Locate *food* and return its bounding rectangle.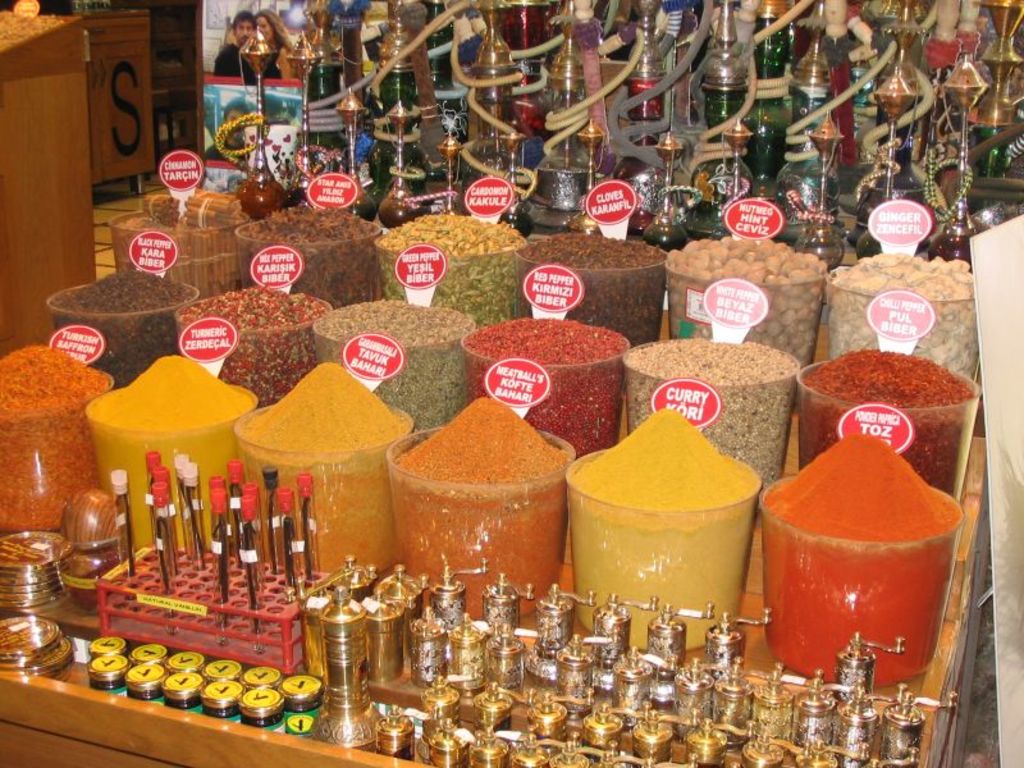
[760, 428, 964, 684].
